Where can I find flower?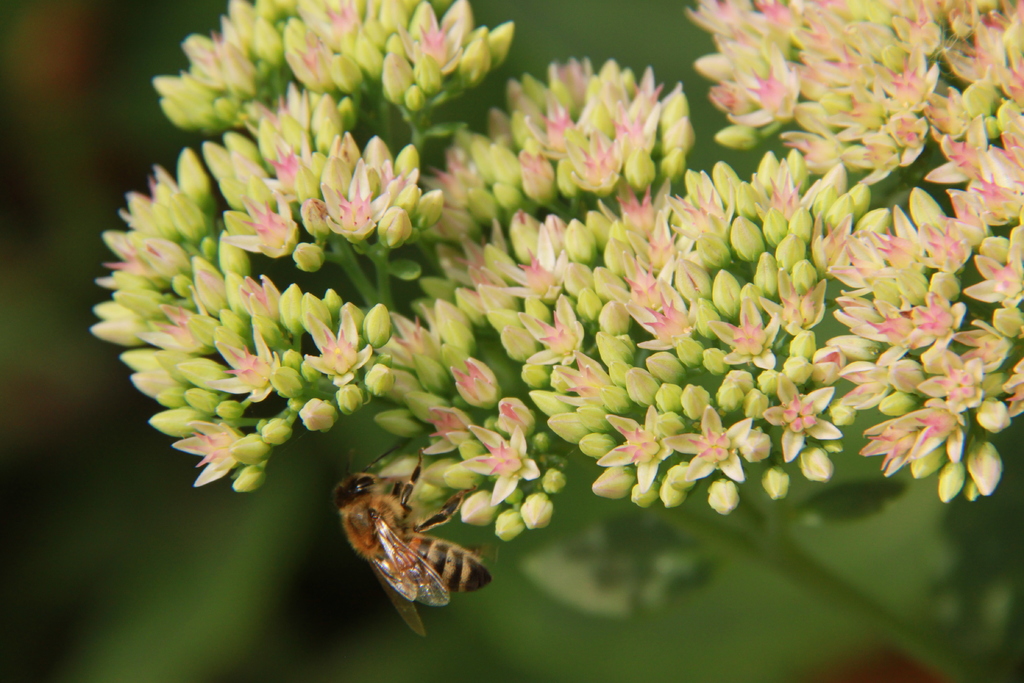
You can find it at 218,185,303,259.
